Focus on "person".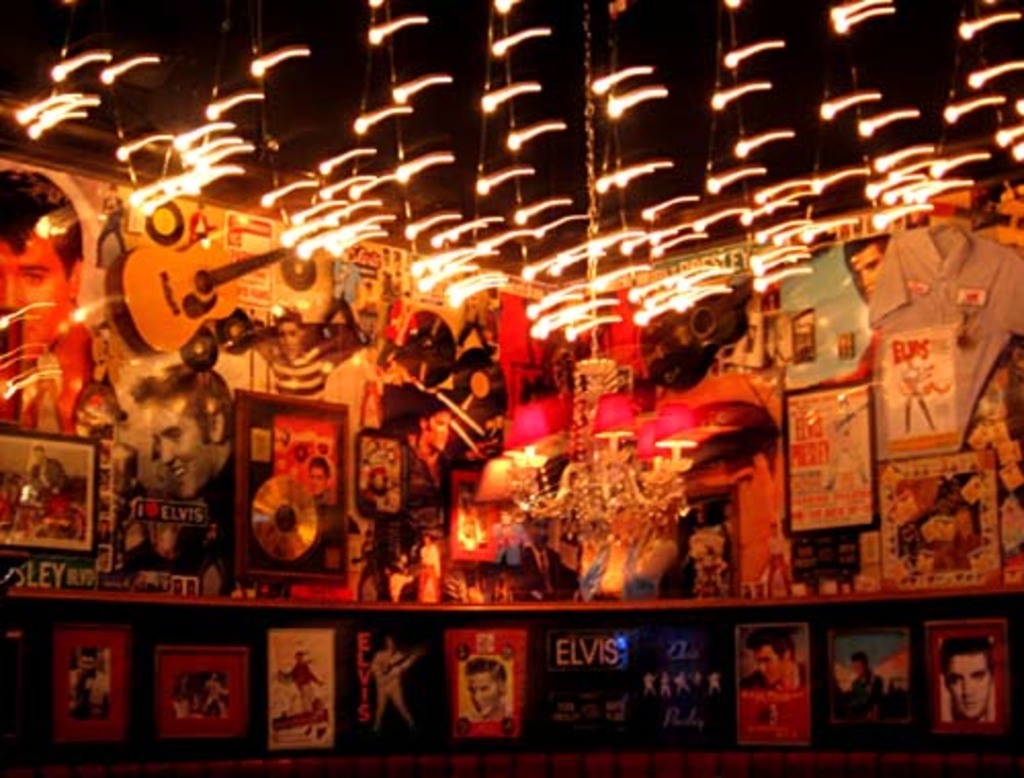
Focused at (942,645,989,729).
